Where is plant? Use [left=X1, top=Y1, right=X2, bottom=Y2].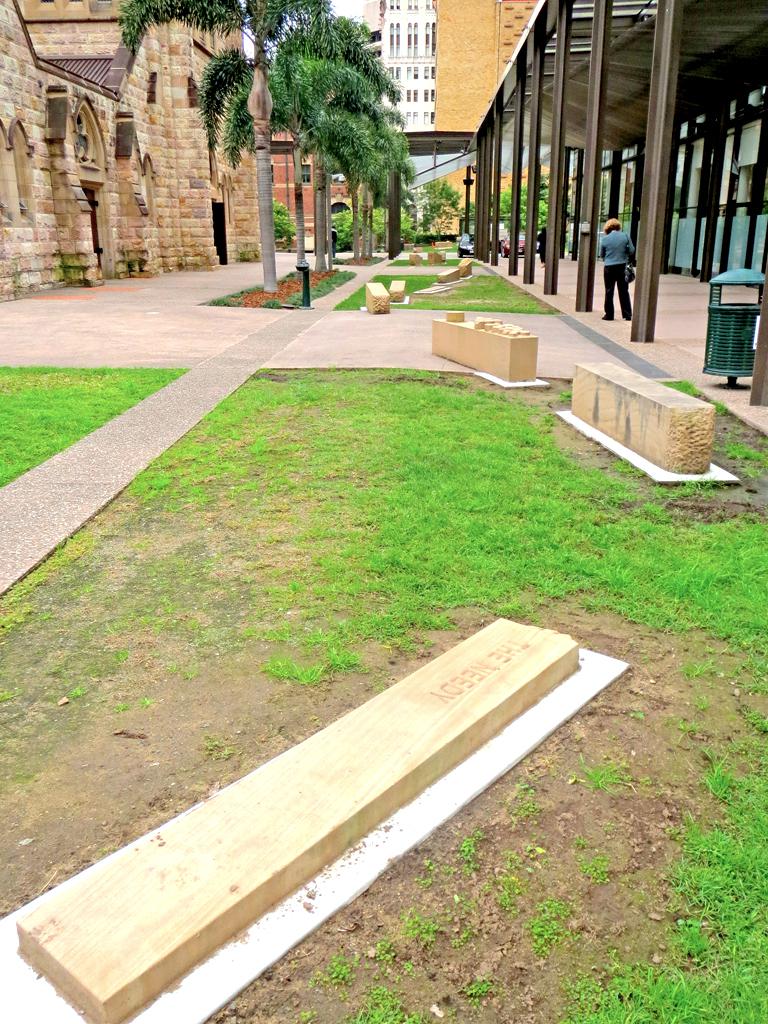
[left=580, top=856, right=603, bottom=886].
